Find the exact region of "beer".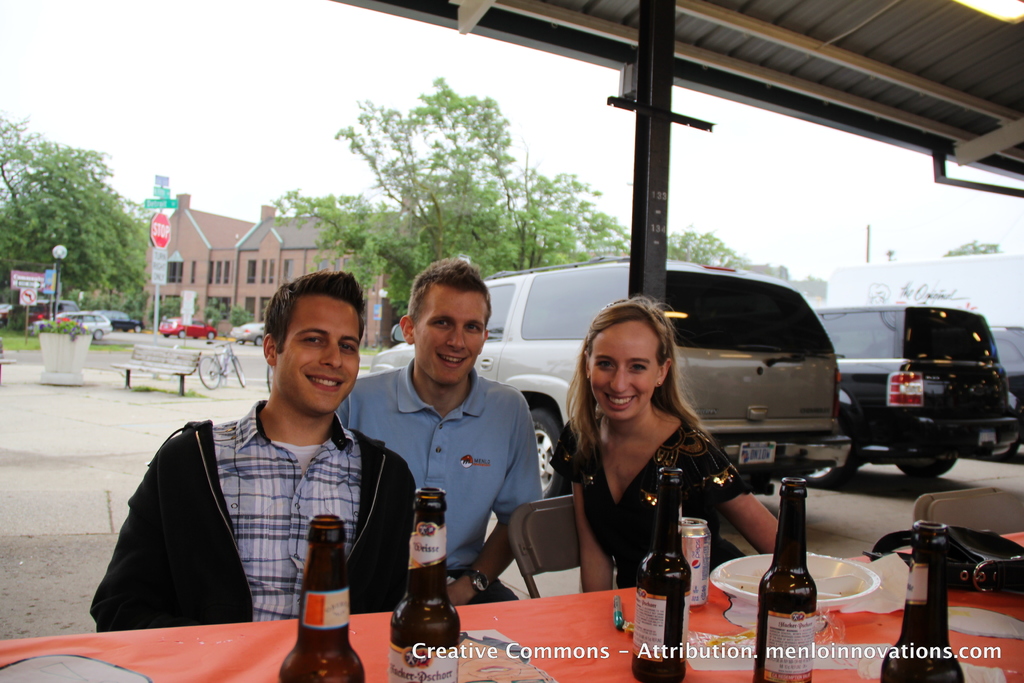
Exact region: 880, 520, 956, 682.
